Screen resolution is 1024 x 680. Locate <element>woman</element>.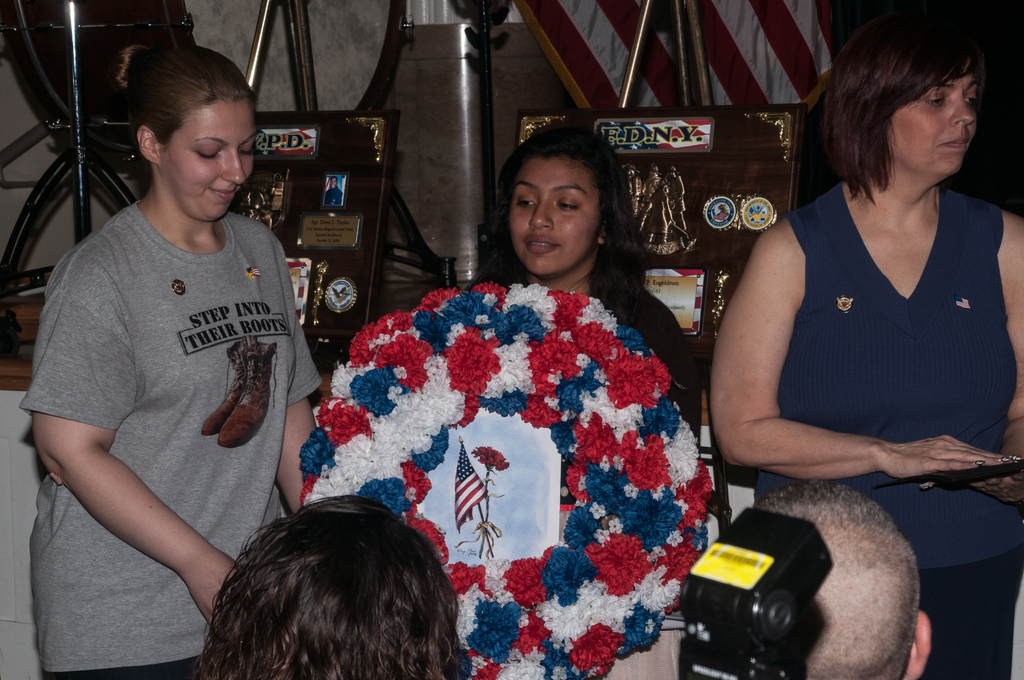
[x1=302, y1=134, x2=708, y2=652].
